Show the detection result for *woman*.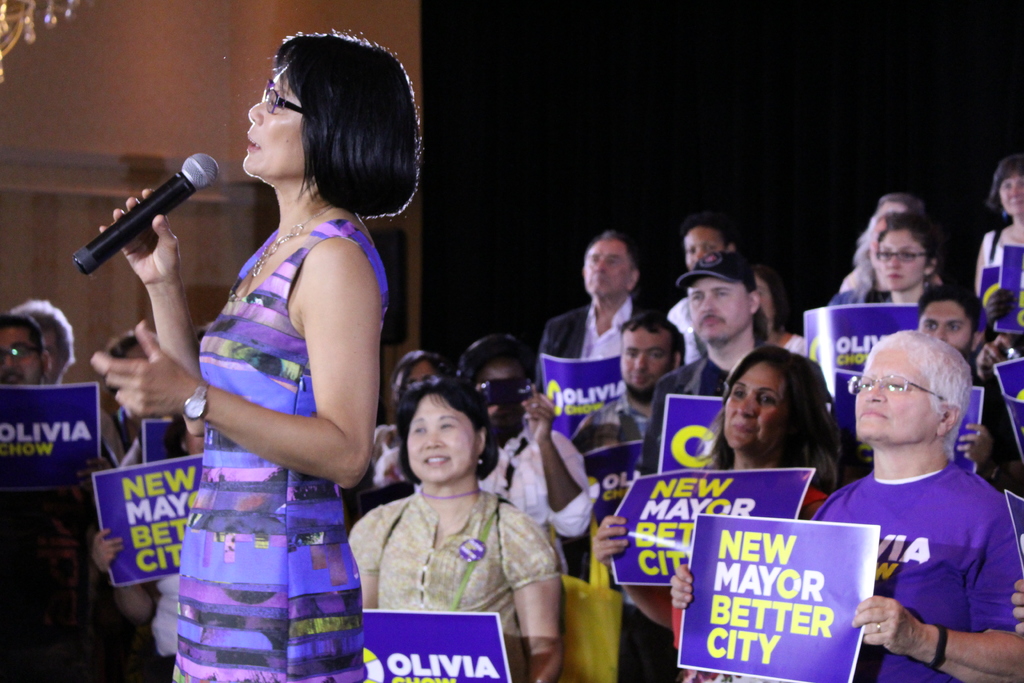
select_region(86, 28, 421, 682).
